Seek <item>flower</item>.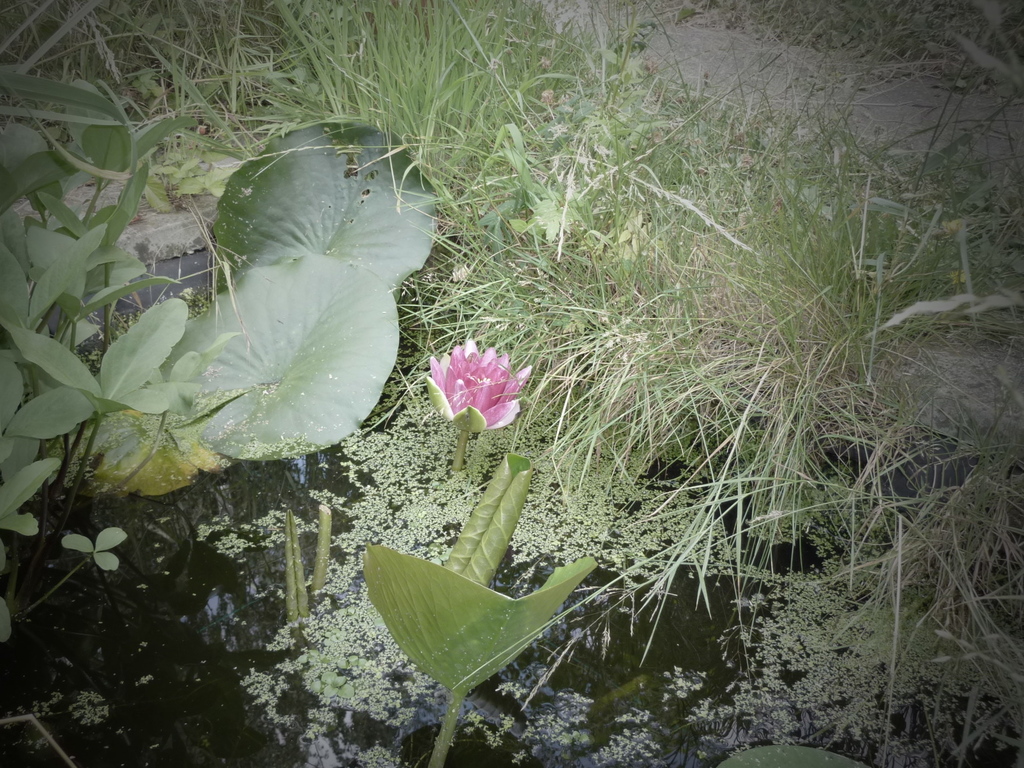
424/334/531/436.
